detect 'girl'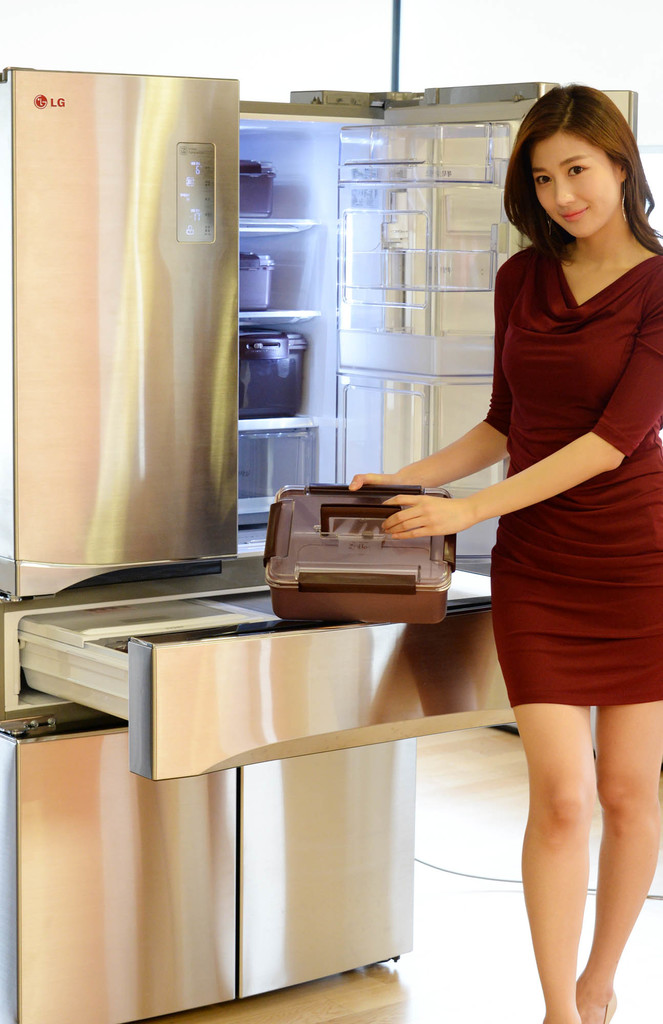
x1=354 y1=76 x2=662 y2=1023
